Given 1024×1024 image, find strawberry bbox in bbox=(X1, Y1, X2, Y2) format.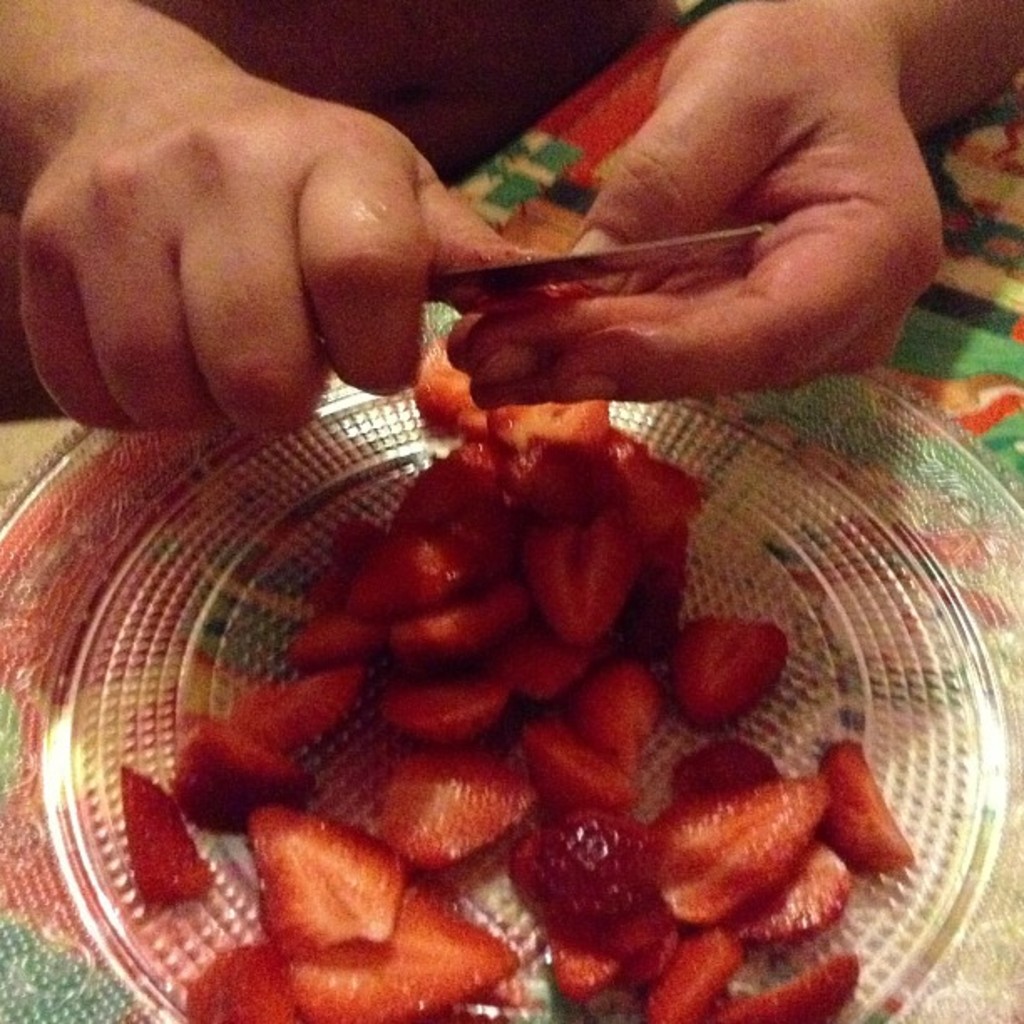
bbox=(522, 519, 637, 653).
